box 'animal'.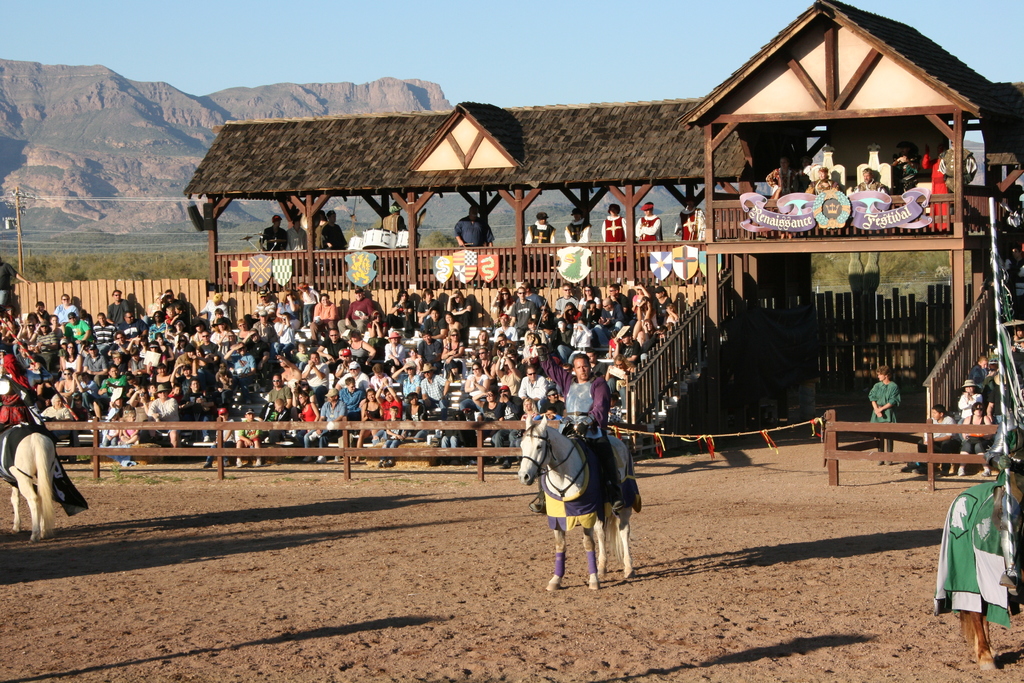
select_region(0, 423, 52, 540).
